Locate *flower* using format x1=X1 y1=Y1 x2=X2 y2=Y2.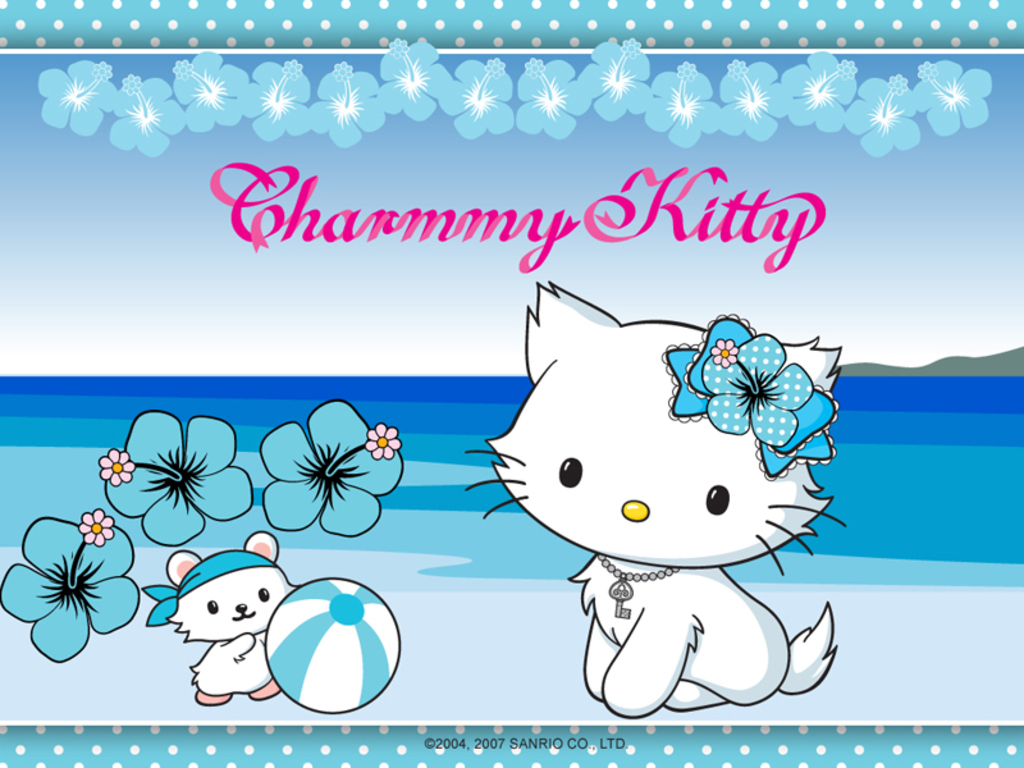
x1=713 y1=338 x2=739 y2=367.
